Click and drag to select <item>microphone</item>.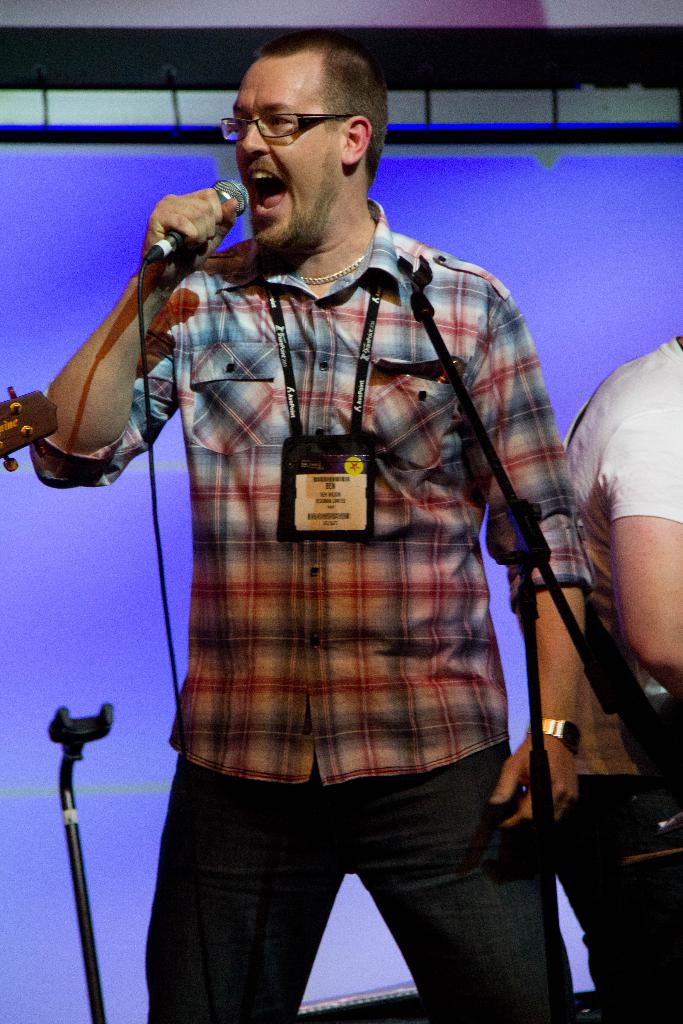
Selection: left=117, top=164, right=254, bottom=271.
